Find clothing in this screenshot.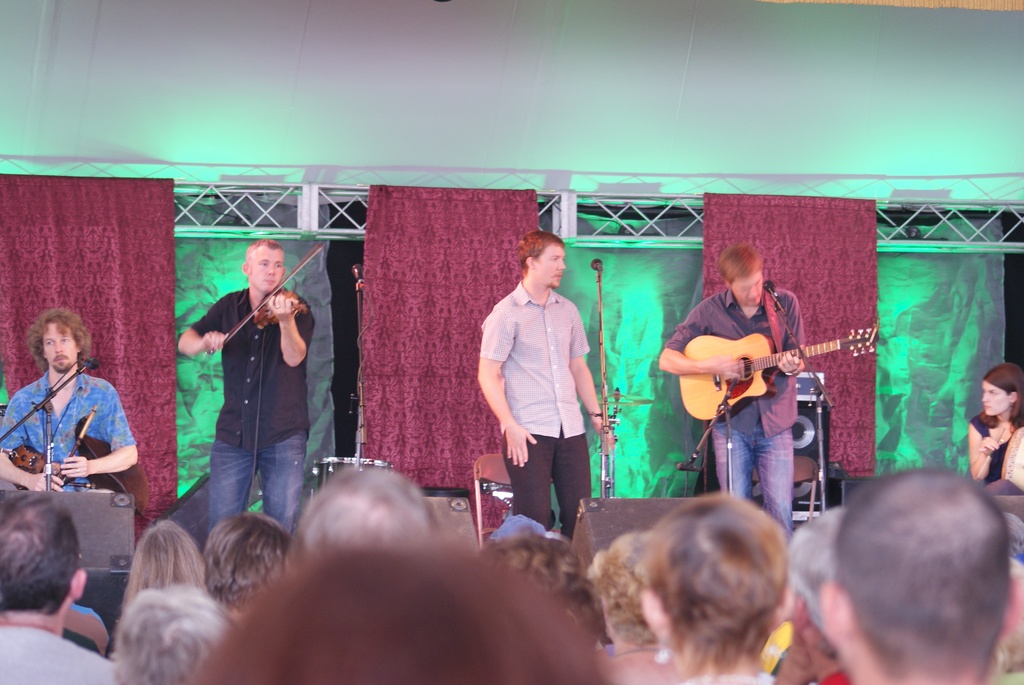
The bounding box for clothing is (left=190, top=285, right=320, bottom=540).
